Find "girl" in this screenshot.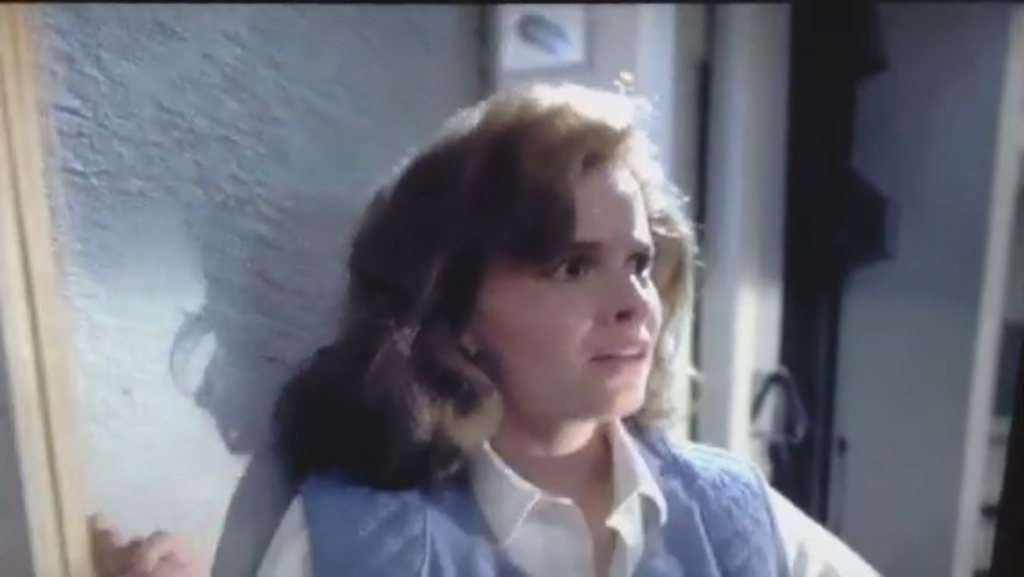
The bounding box for "girl" is 254 74 885 575.
